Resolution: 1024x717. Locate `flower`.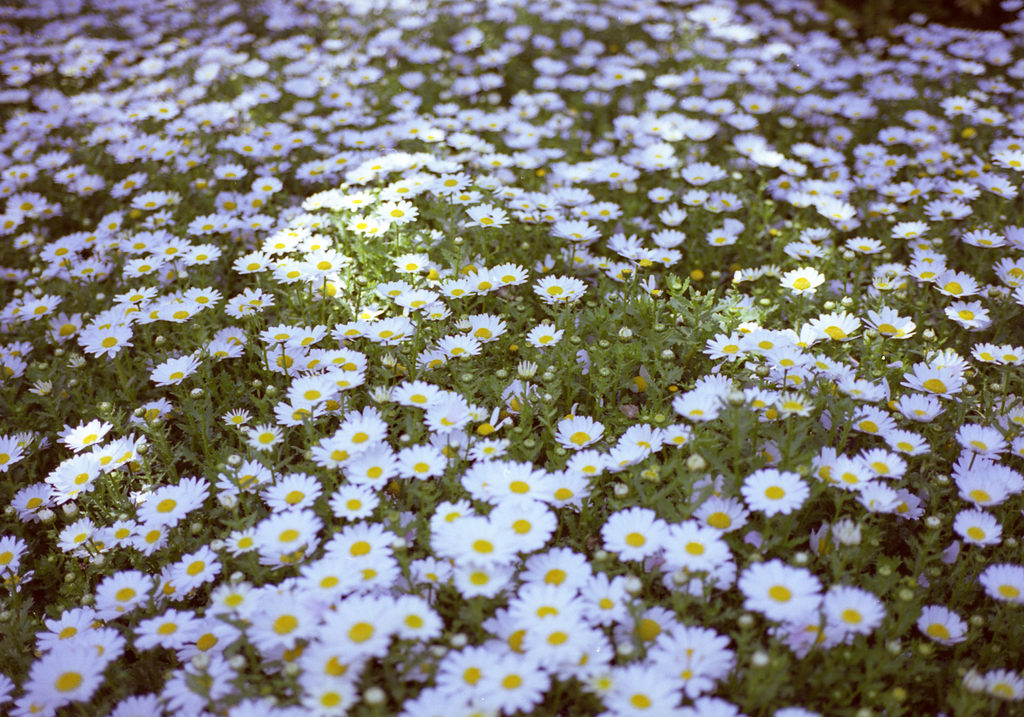
[left=884, top=428, right=927, bottom=455].
